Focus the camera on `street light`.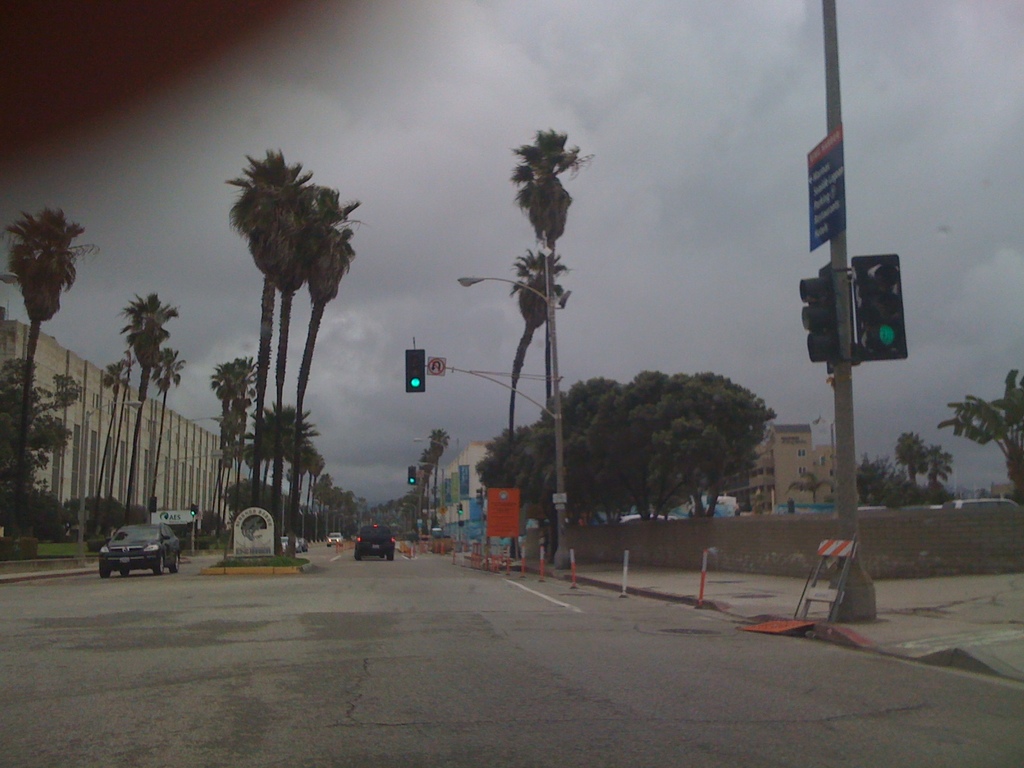
Focus region: <region>402, 499, 419, 536</region>.
